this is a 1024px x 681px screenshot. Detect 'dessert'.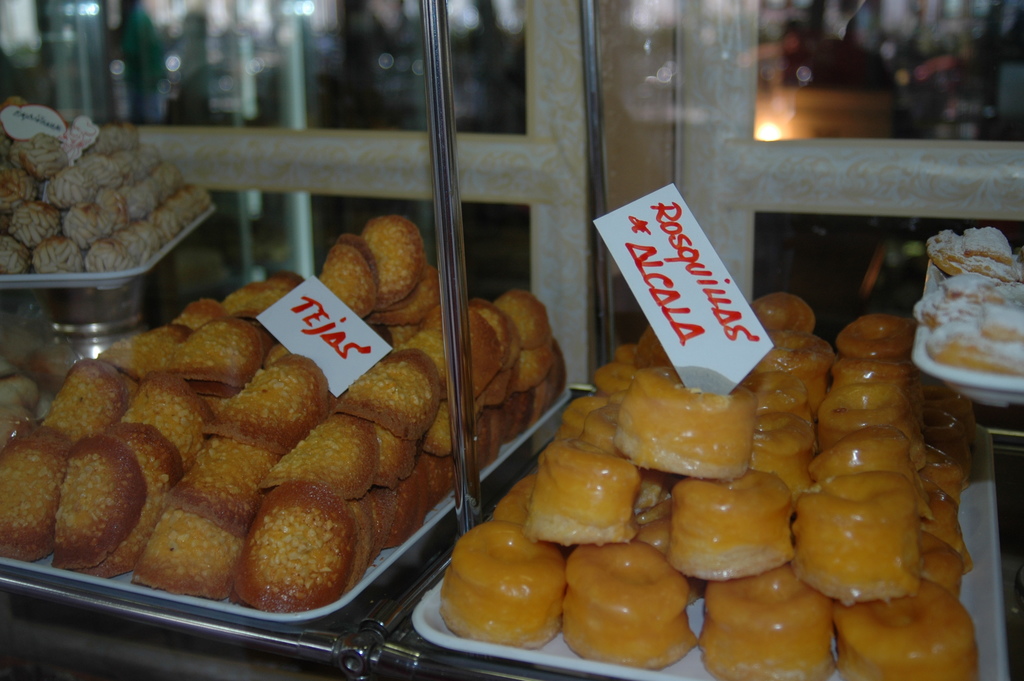
(x1=369, y1=212, x2=428, y2=308).
